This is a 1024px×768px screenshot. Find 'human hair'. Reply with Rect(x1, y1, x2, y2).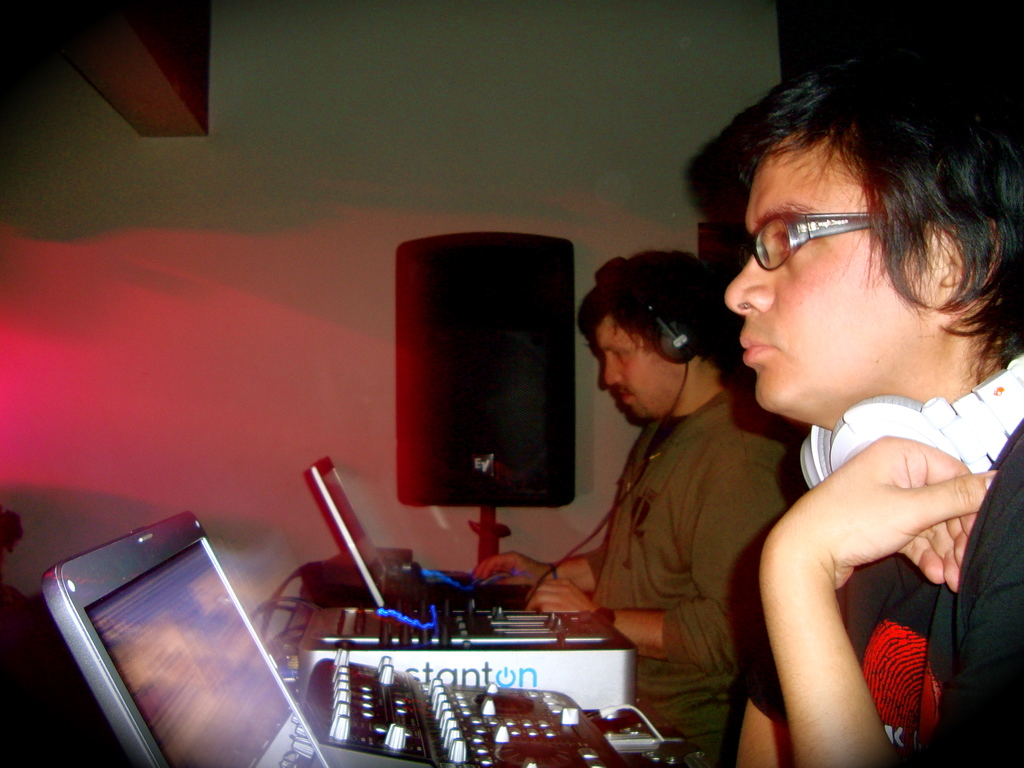
Rect(711, 45, 1023, 374).
